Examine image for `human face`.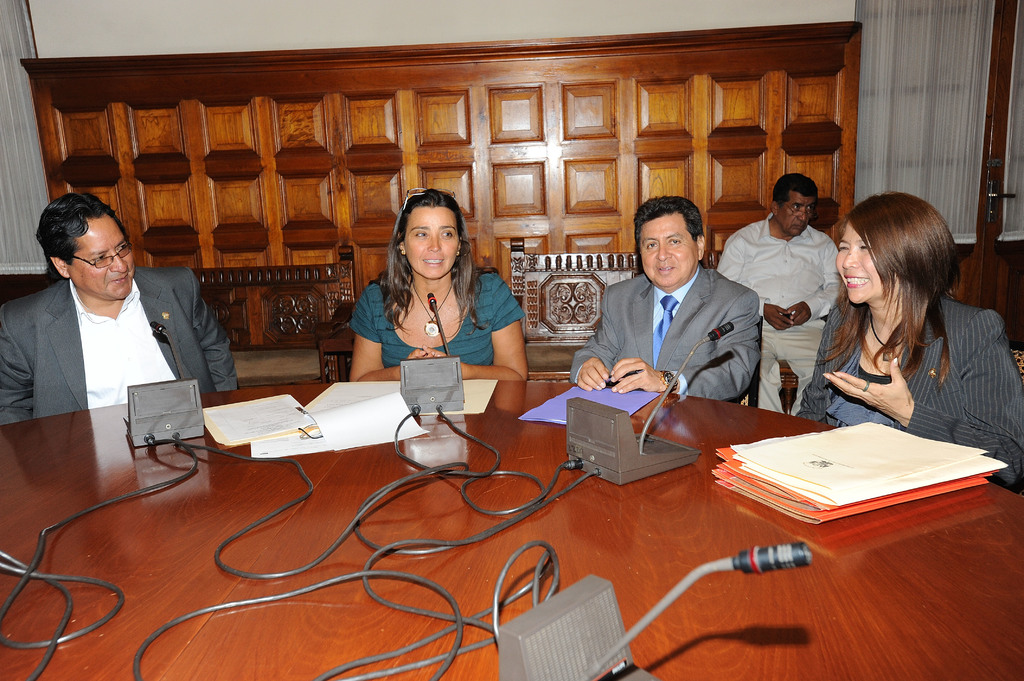
Examination result: l=69, t=212, r=135, b=301.
